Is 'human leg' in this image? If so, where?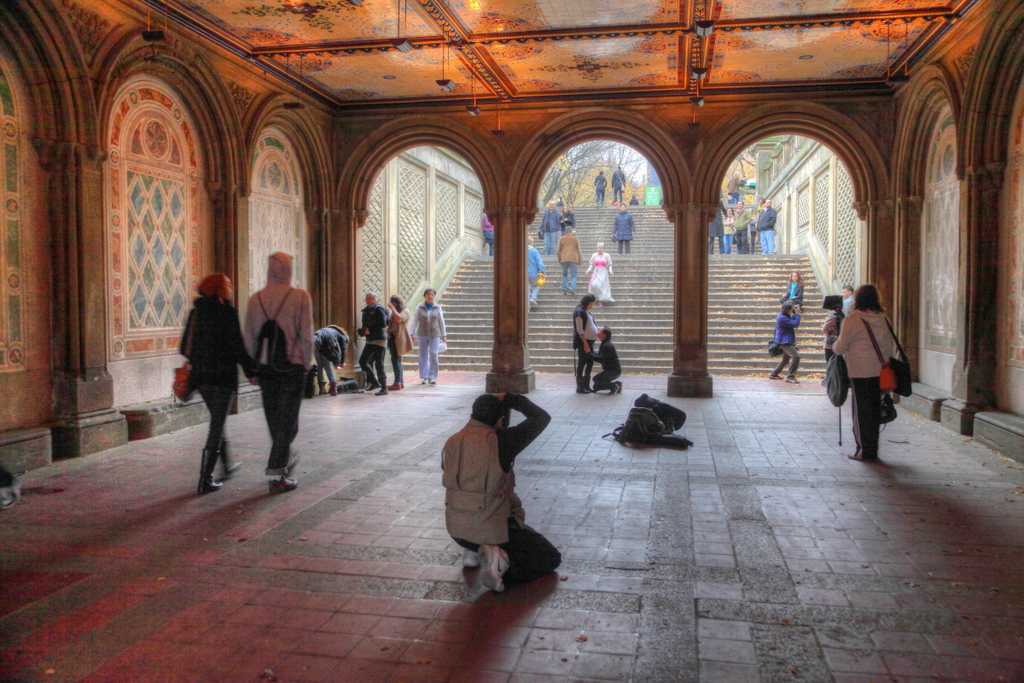
Yes, at (x1=328, y1=343, x2=340, y2=398).
